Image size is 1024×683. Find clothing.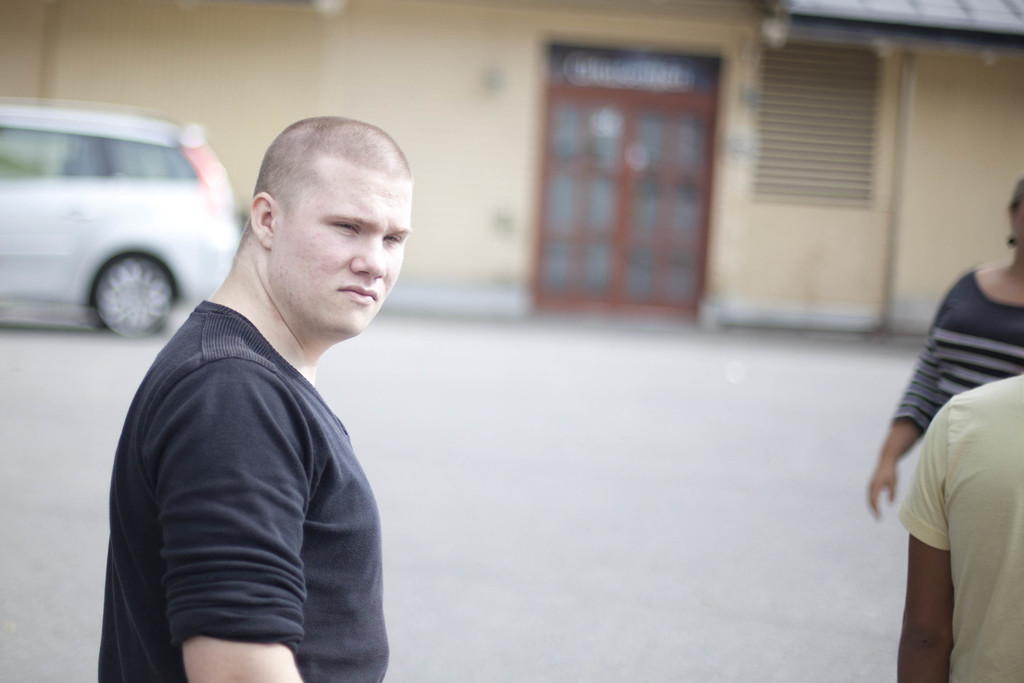
[895, 366, 1023, 682].
